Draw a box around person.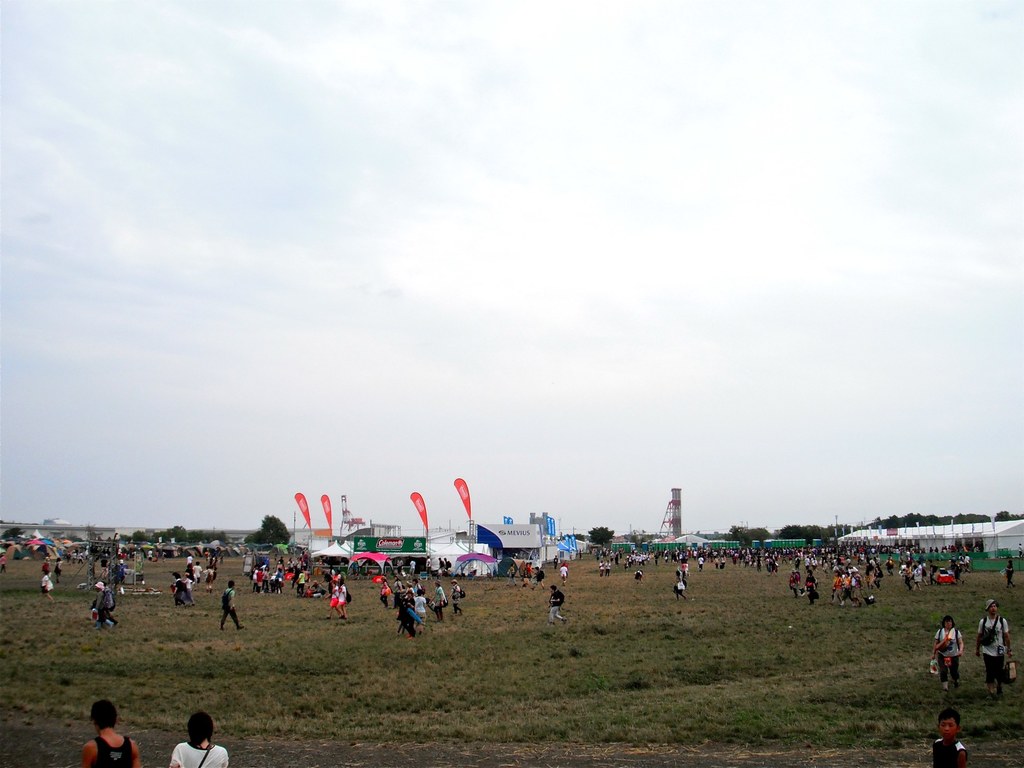
<region>1007, 559, 1017, 589</region>.
